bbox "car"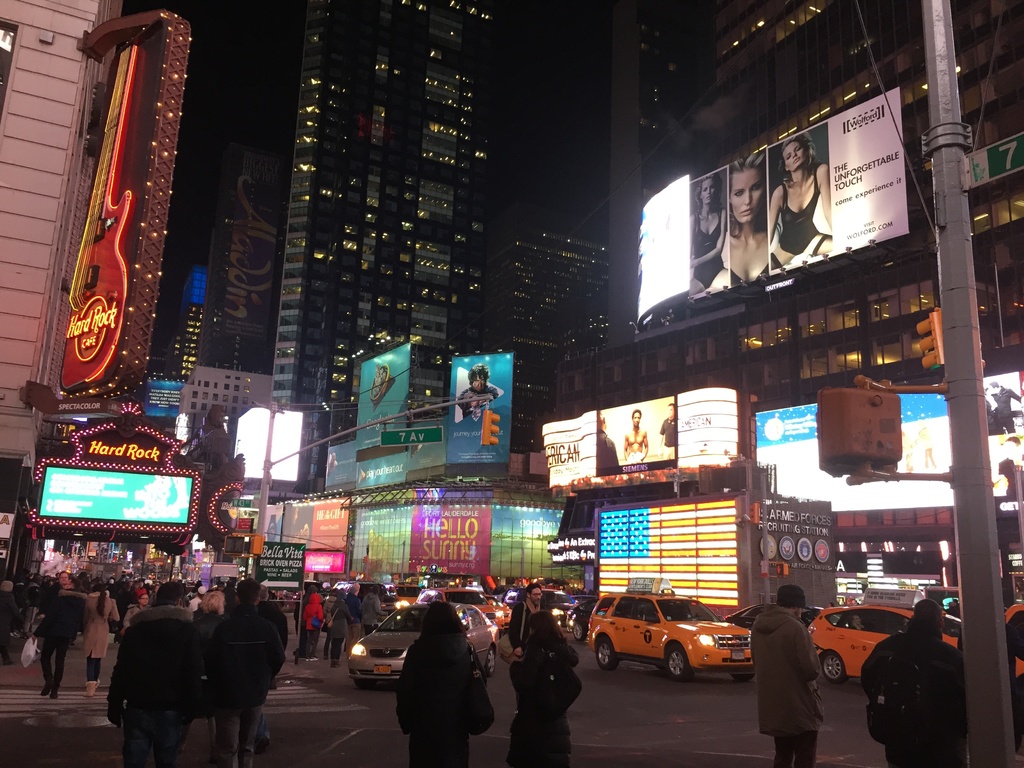
<region>563, 595, 599, 640</region>
